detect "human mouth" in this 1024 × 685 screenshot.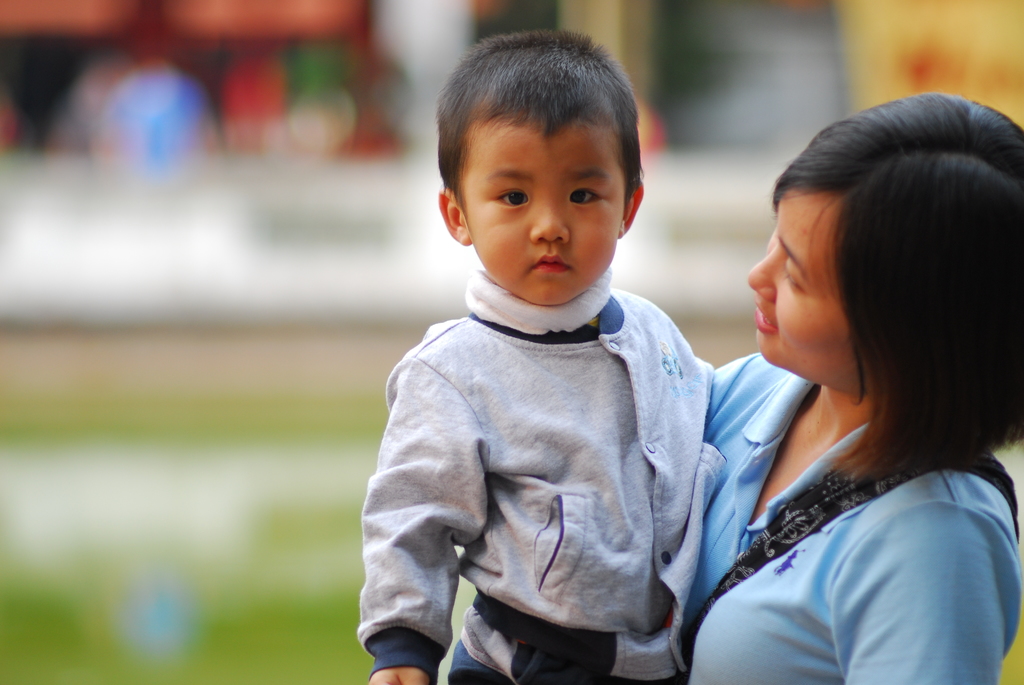
Detection: <region>739, 297, 780, 336</region>.
